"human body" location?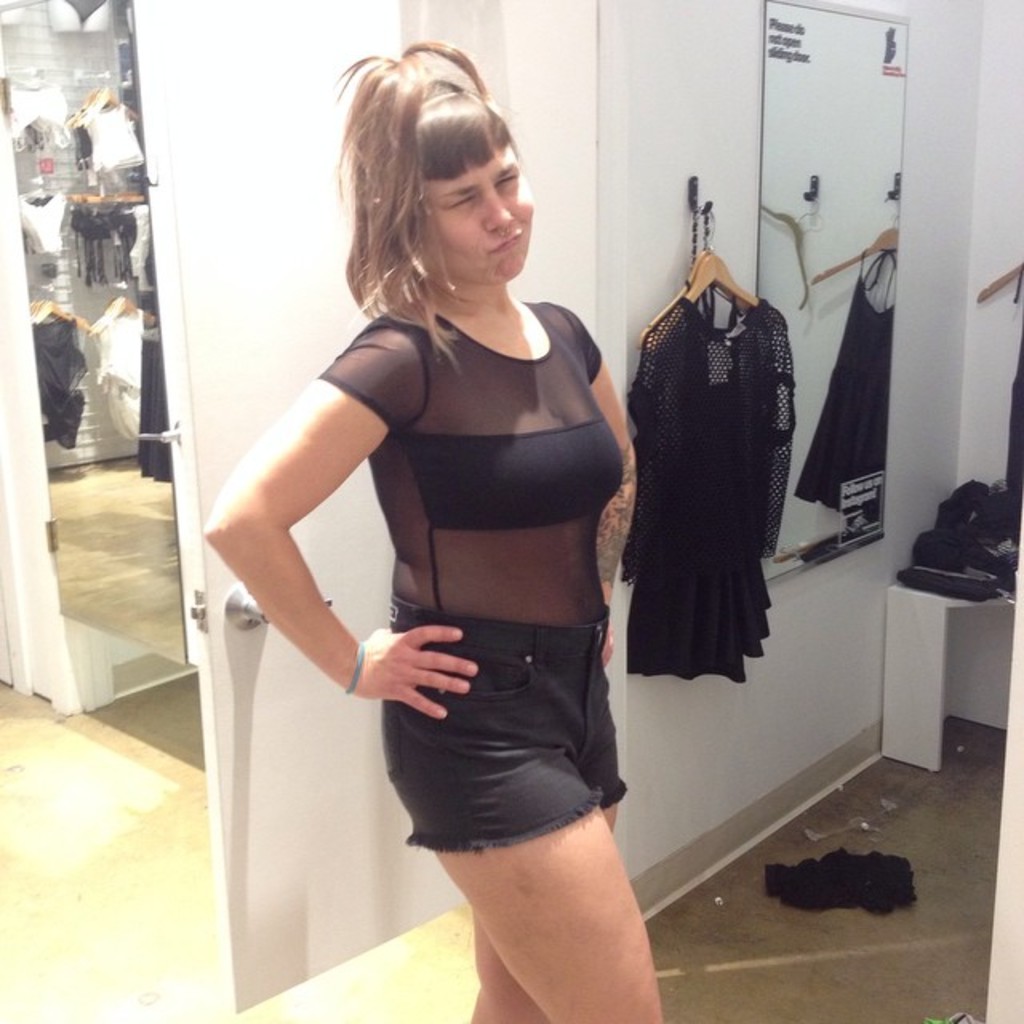
274,82,674,997
